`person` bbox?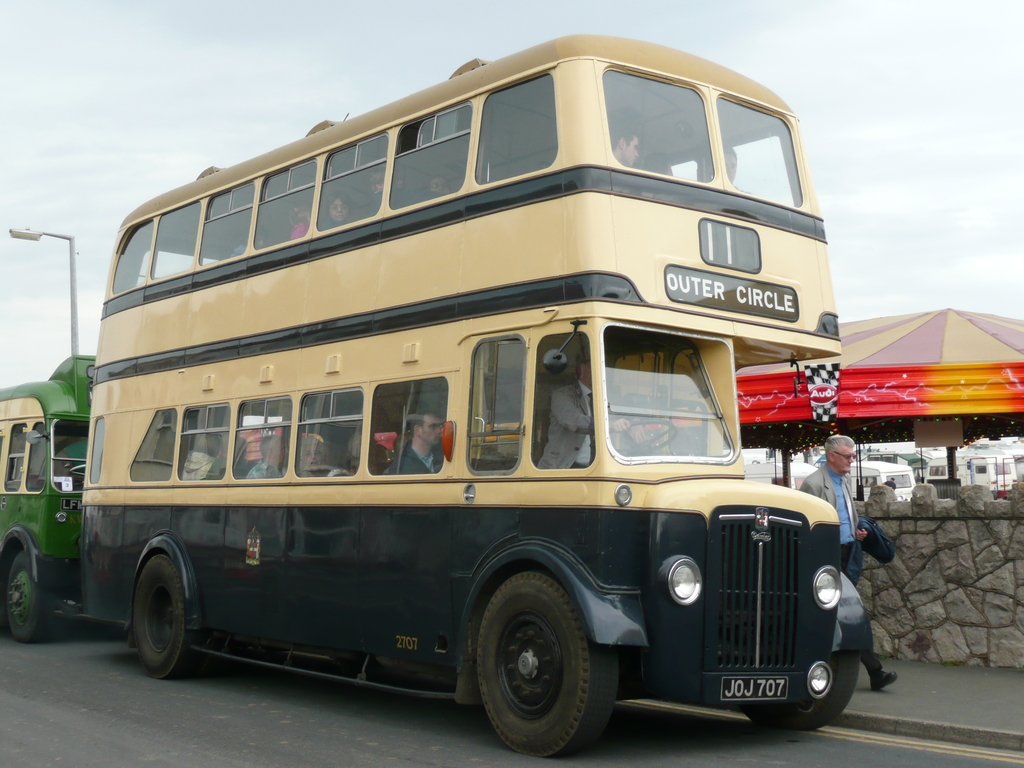
[x1=391, y1=415, x2=447, y2=474]
